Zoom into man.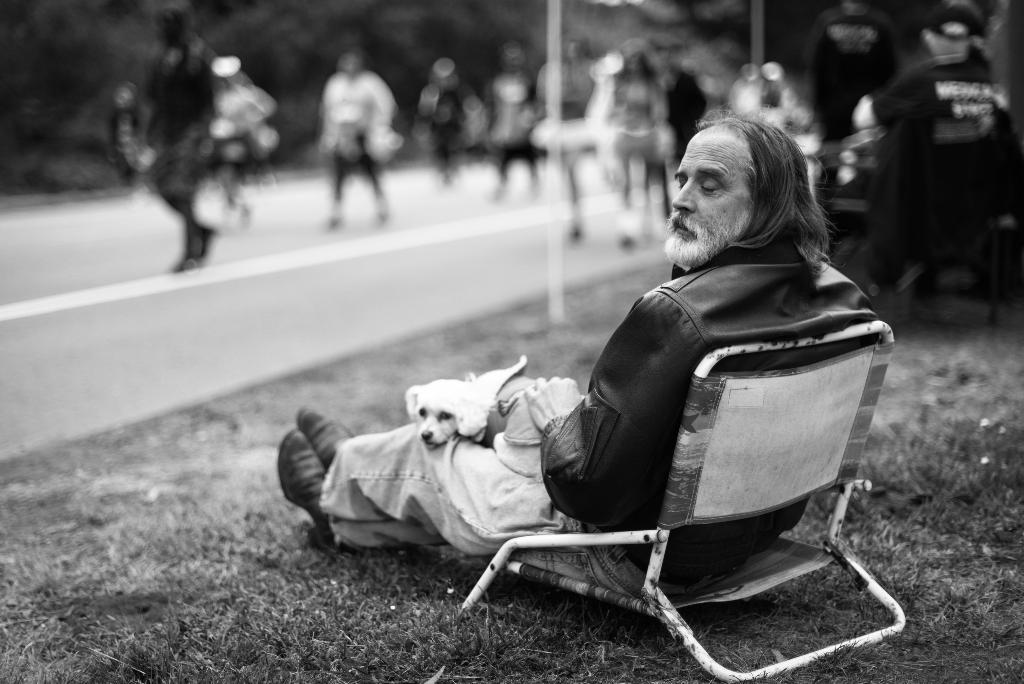
Zoom target: [372, 133, 911, 642].
